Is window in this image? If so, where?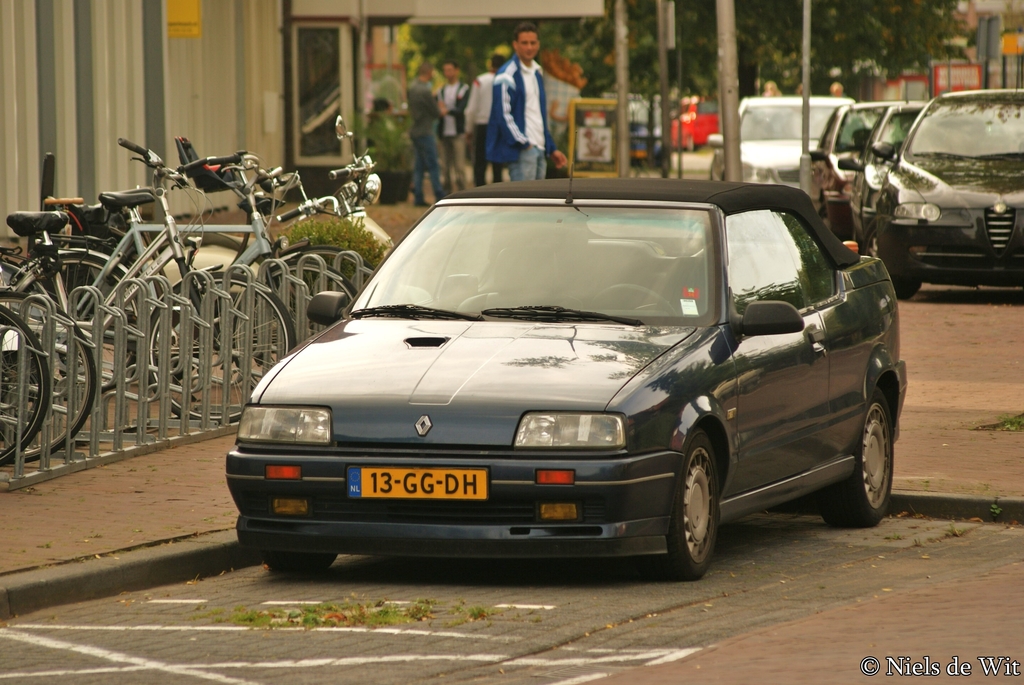
Yes, at detection(345, 194, 722, 330).
